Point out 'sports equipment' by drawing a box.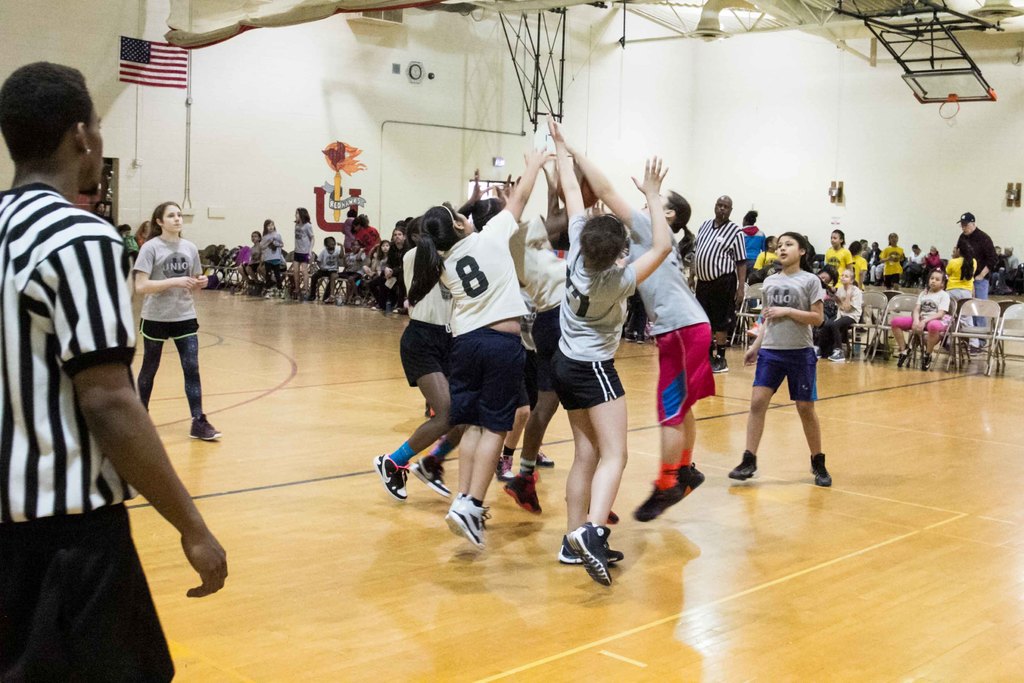
bbox(186, 411, 223, 441).
